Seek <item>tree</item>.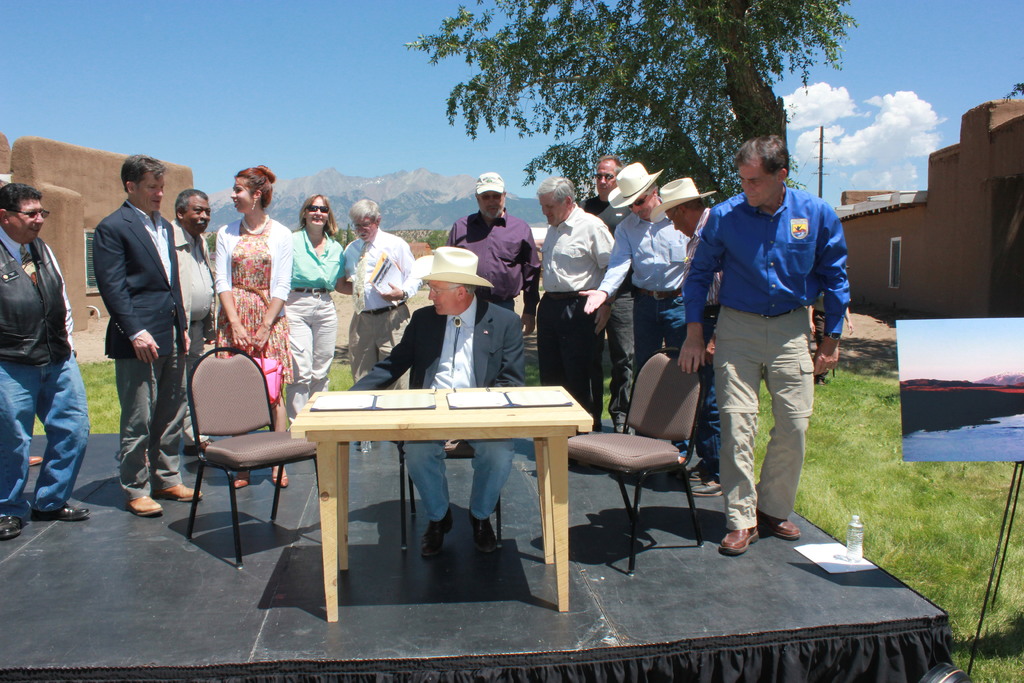
BBox(387, 0, 858, 236).
